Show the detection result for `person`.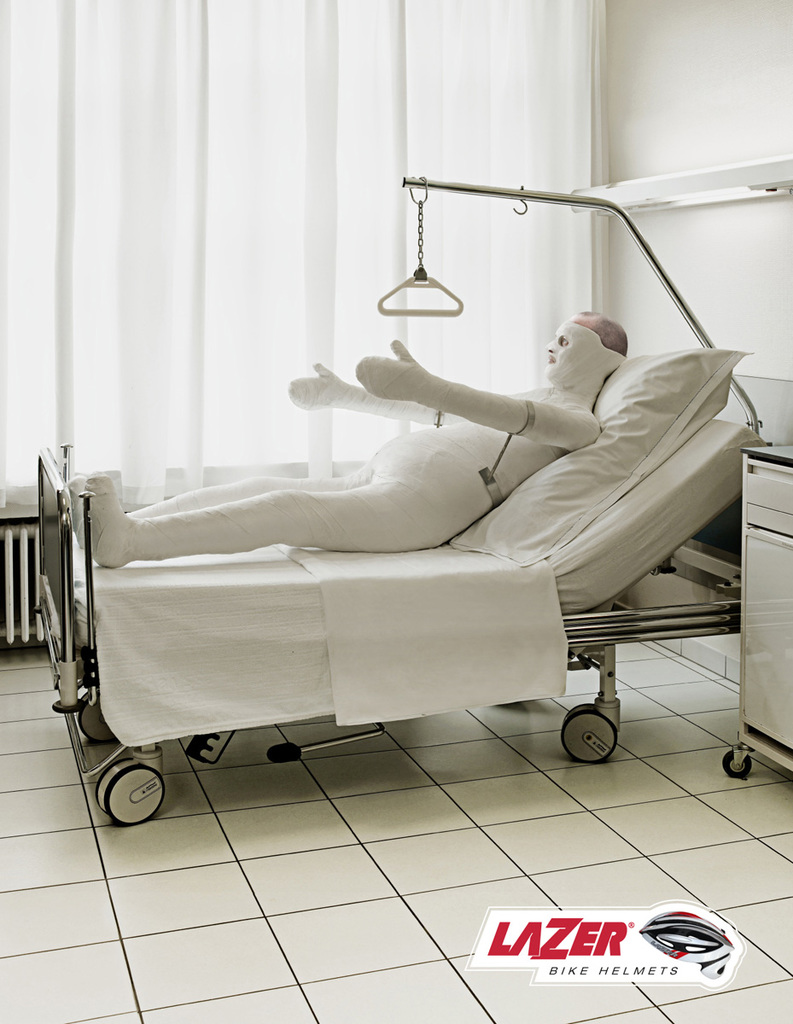
{"left": 68, "top": 305, "right": 629, "bottom": 557}.
